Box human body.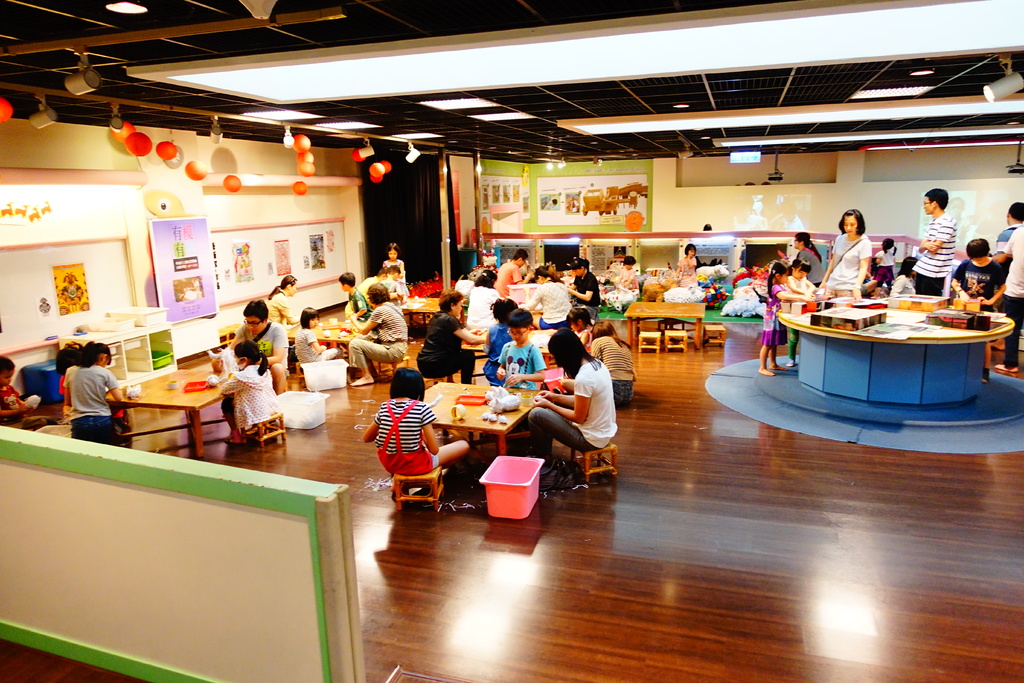
rect(381, 242, 409, 280).
